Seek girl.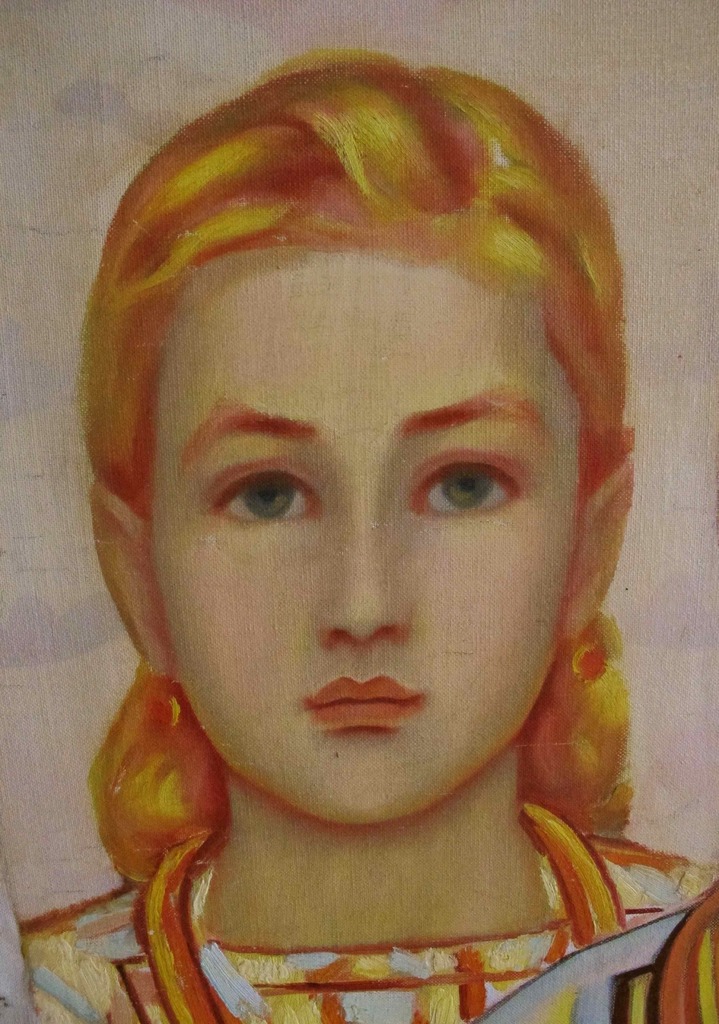
BBox(0, 48, 718, 1023).
